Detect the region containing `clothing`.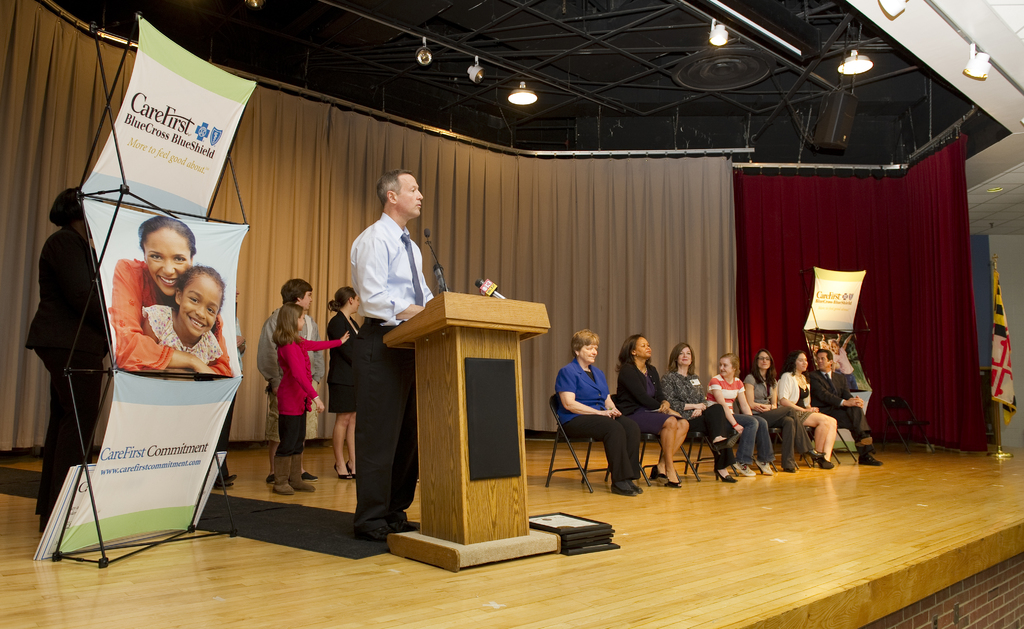
l=259, t=302, r=323, b=442.
